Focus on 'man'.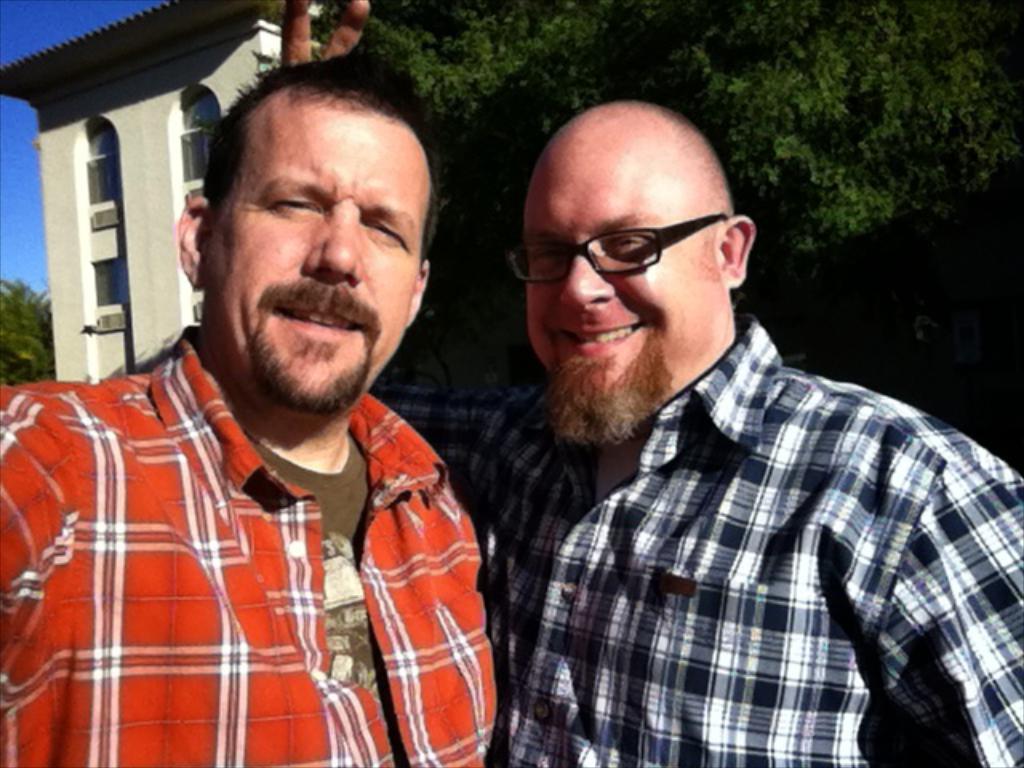
Focused at bbox(6, 66, 523, 749).
